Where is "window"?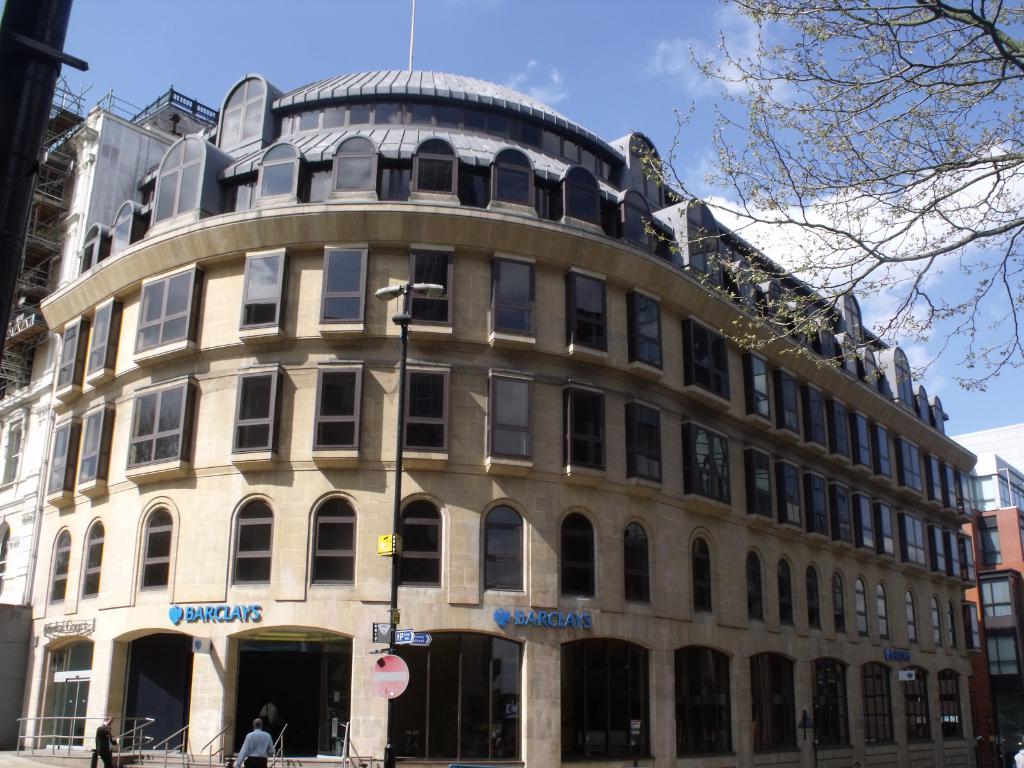
box(739, 552, 771, 631).
